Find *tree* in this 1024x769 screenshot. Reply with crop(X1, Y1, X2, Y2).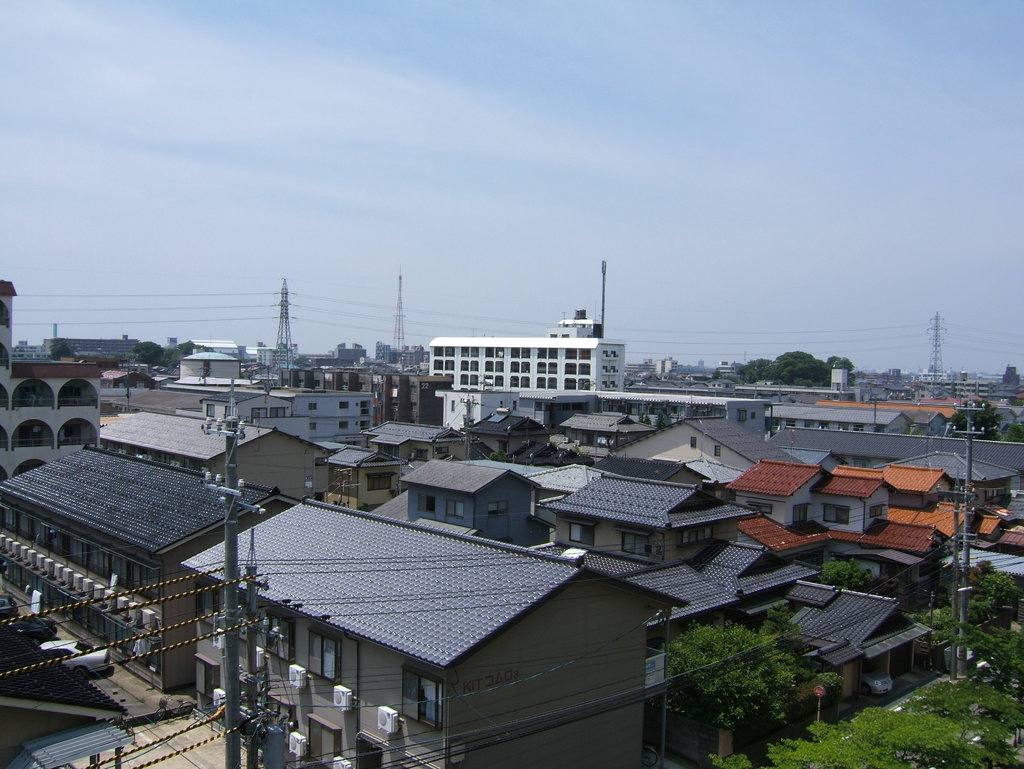
crop(817, 552, 879, 588).
